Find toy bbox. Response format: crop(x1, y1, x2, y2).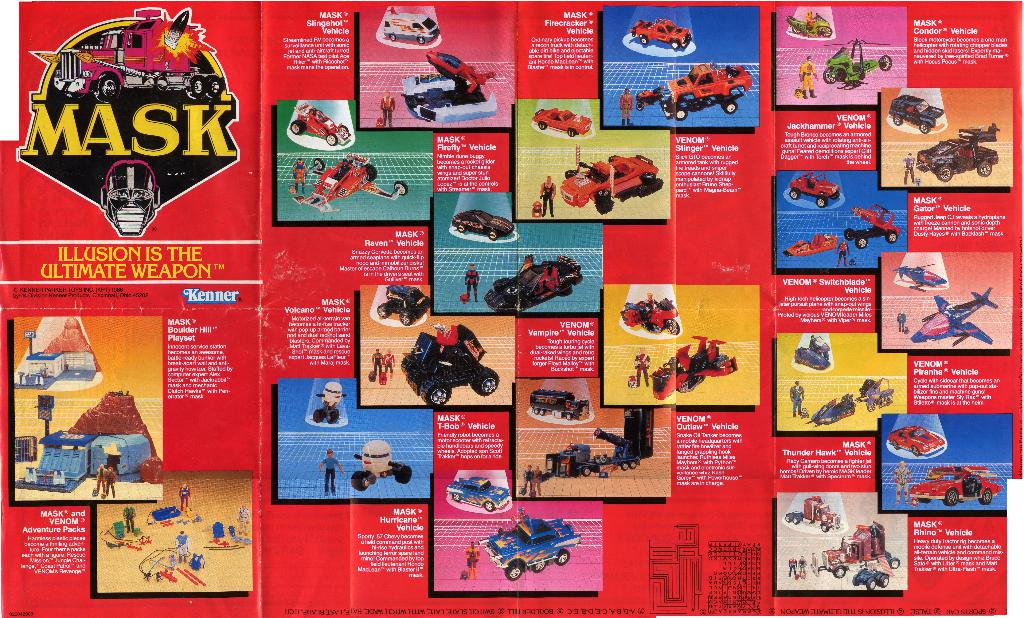
crop(790, 171, 838, 208).
